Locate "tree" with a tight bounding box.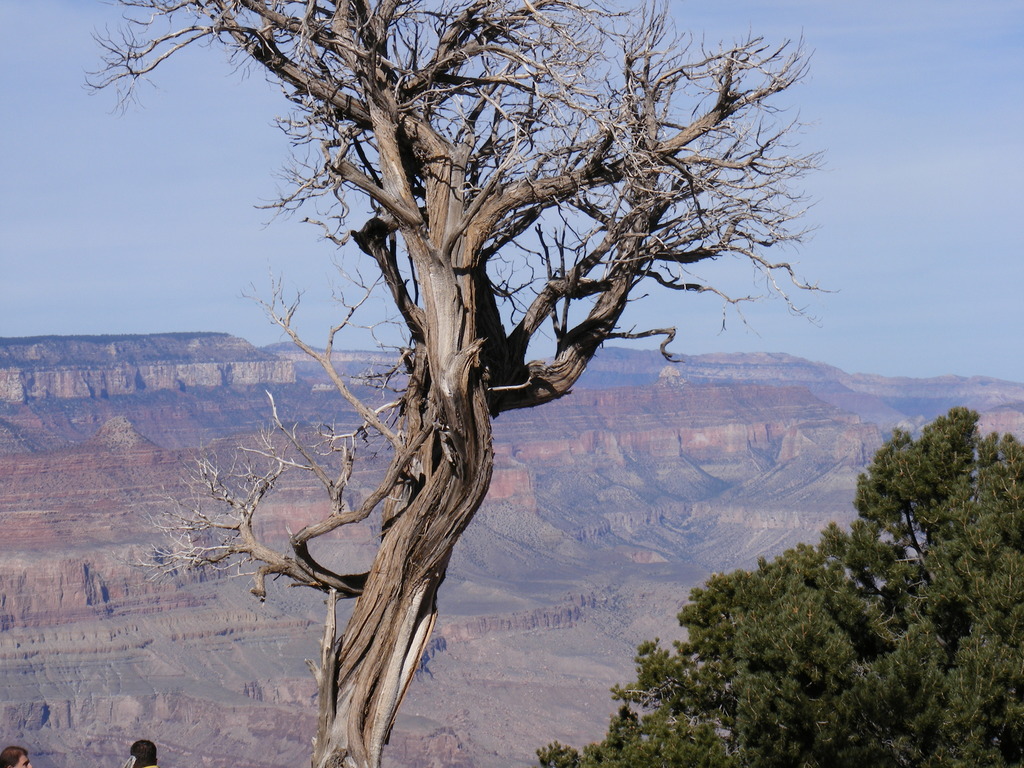
crop(530, 402, 1023, 767).
